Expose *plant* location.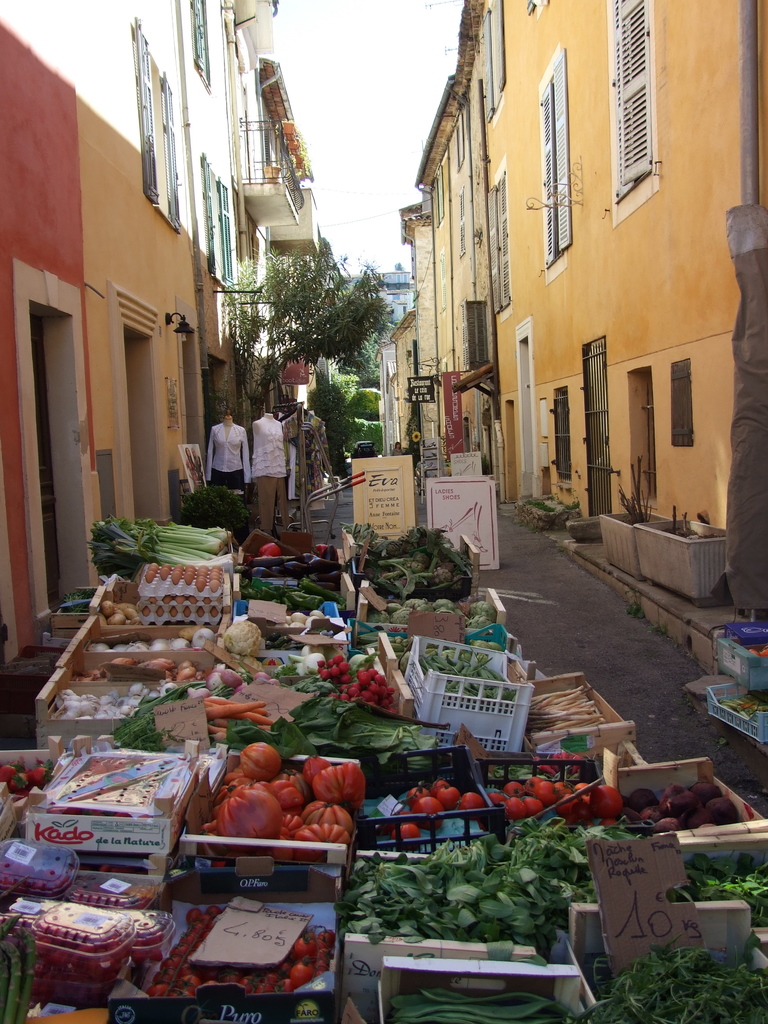
Exposed at Rect(340, 387, 382, 420).
